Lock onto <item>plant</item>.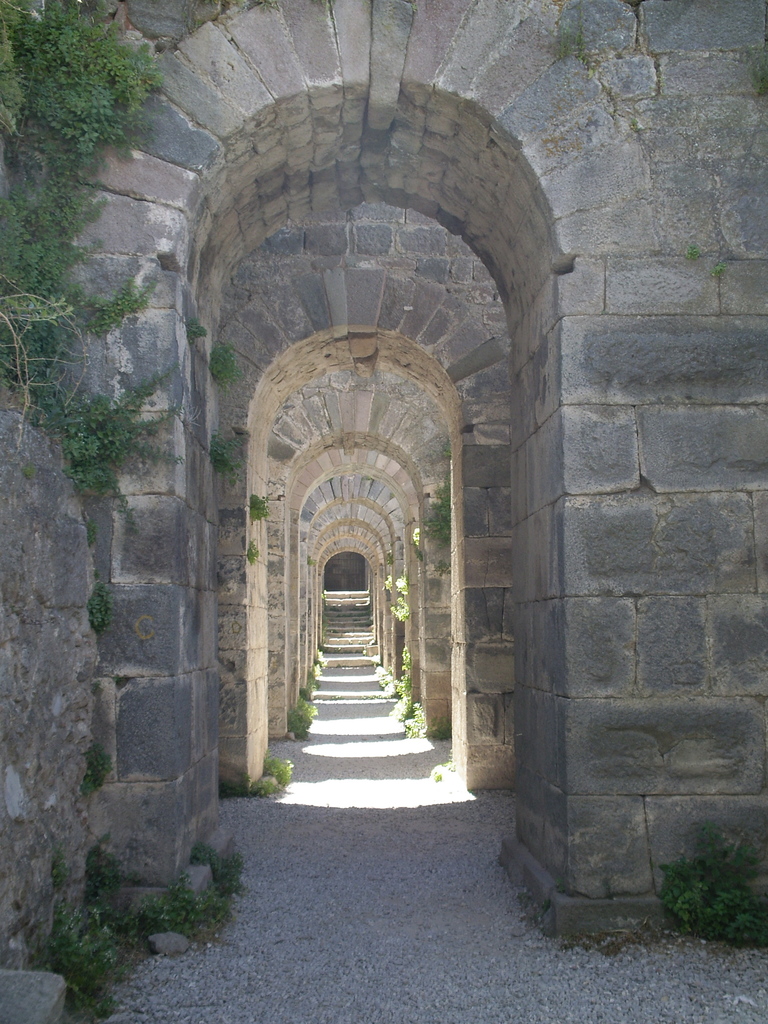
Locked: <region>415, 540, 424, 559</region>.
